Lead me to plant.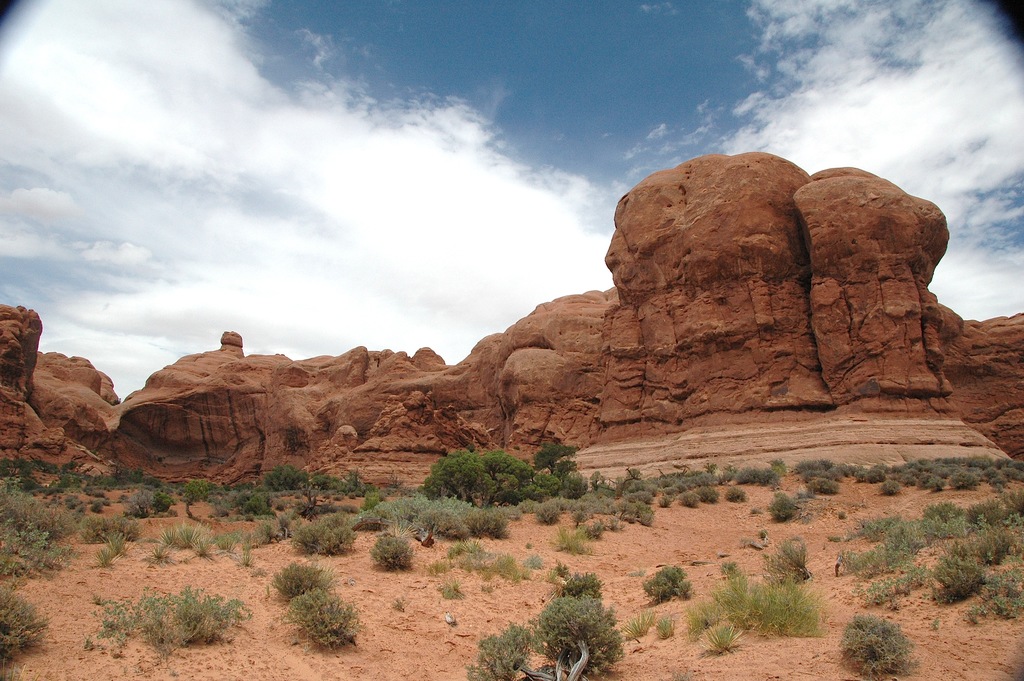
Lead to (left=878, top=460, right=898, bottom=477).
